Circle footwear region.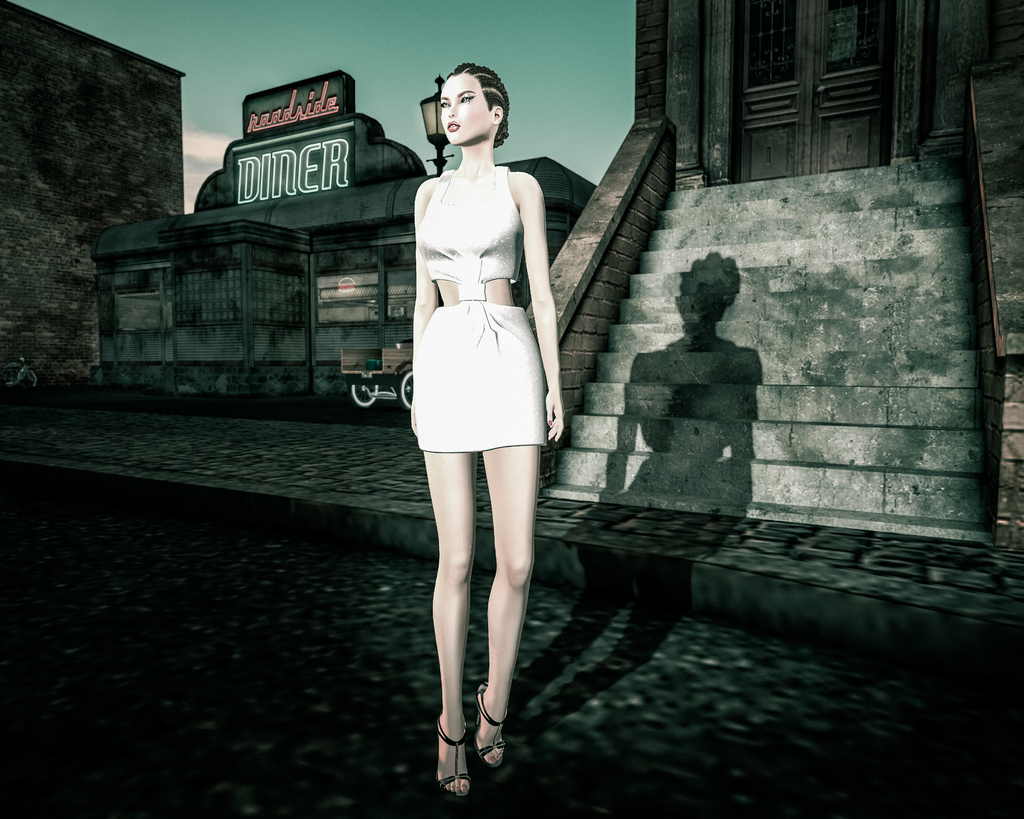
Region: 470, 680, 516, 772.
